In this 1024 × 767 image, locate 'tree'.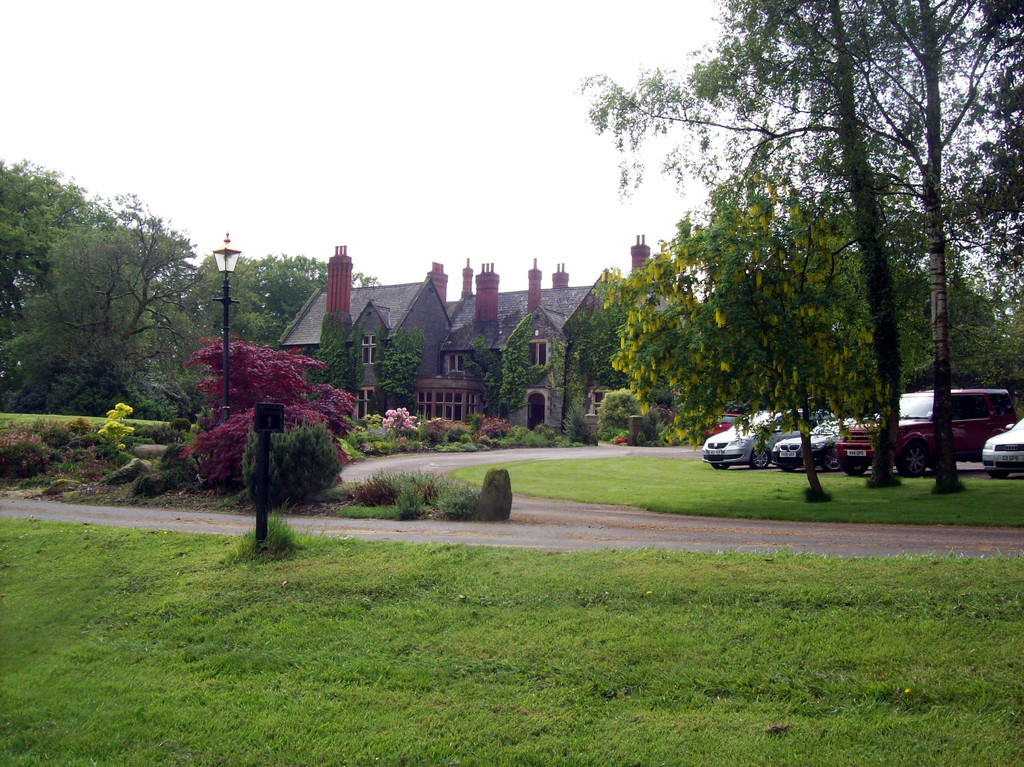
Bounding box: [591, 173, 902, 497].
